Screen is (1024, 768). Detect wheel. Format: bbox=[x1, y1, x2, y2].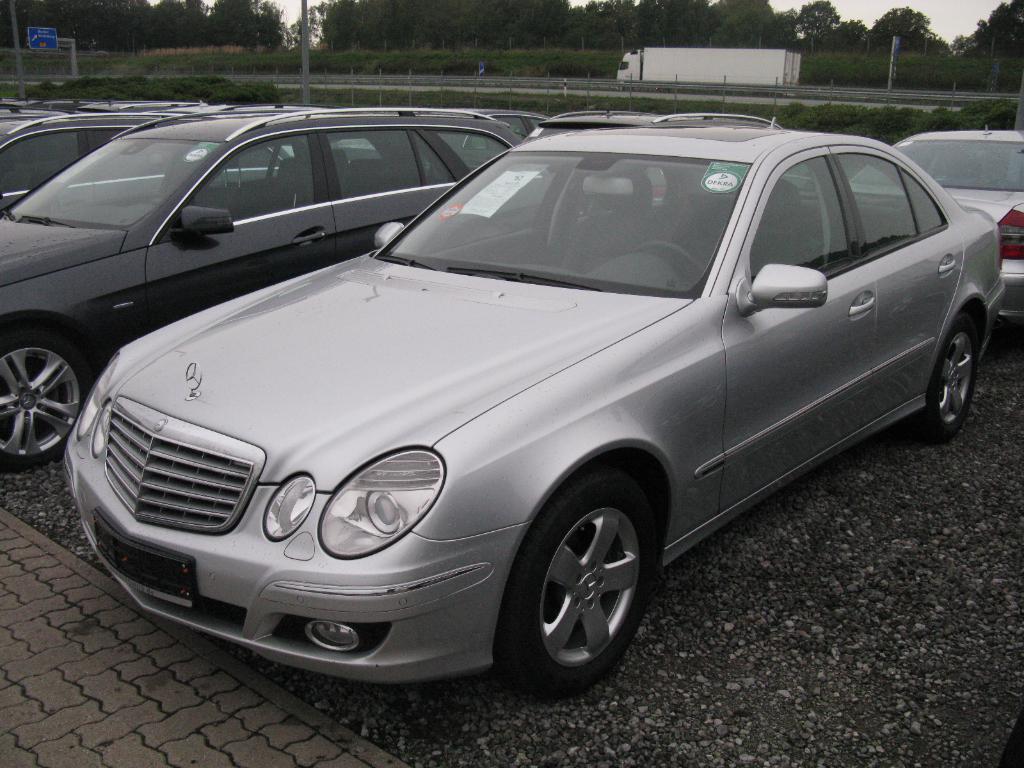
bbox=[1, 333, 92, 474].
